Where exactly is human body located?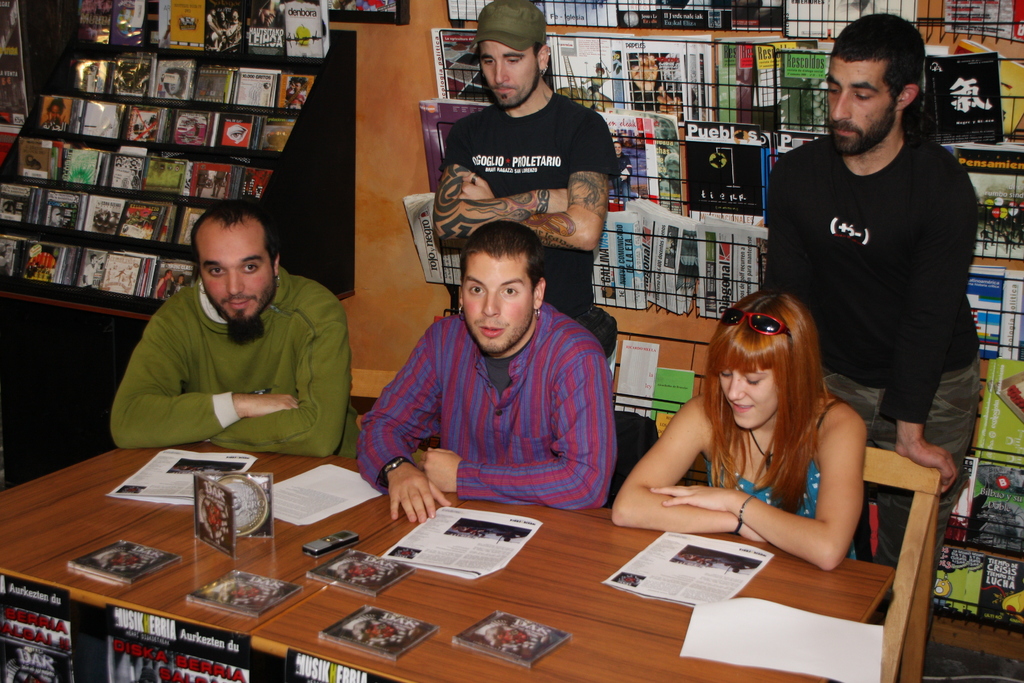
Its bounding box is [109,268,362,461].
